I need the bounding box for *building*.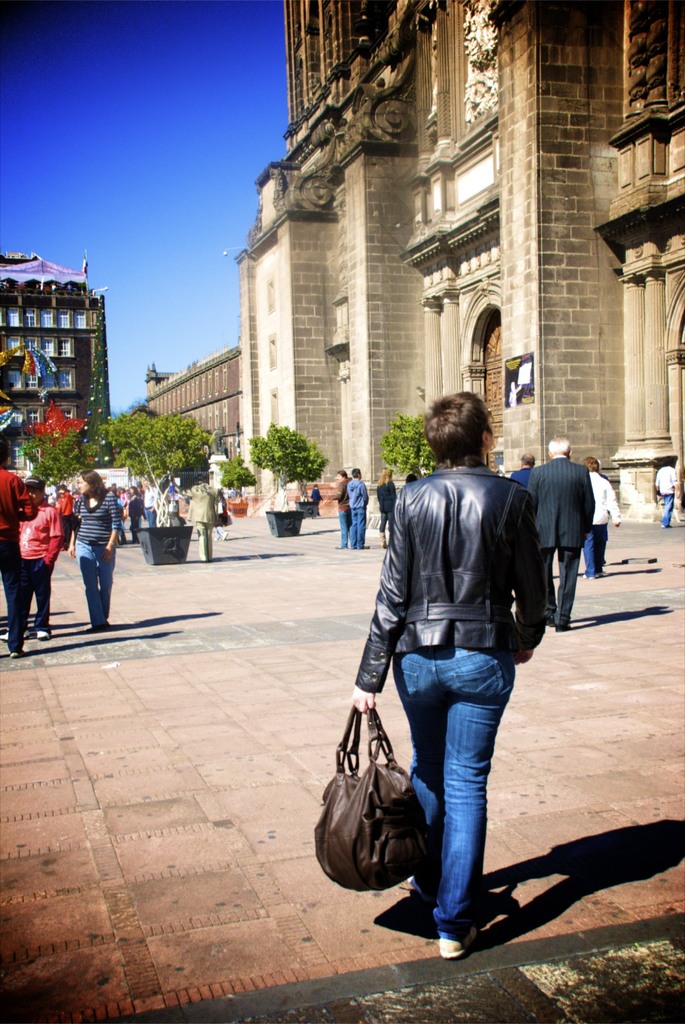
Here it is: {"x1": 0, "y1": 252, "x2": 107, "y2": 476}.
